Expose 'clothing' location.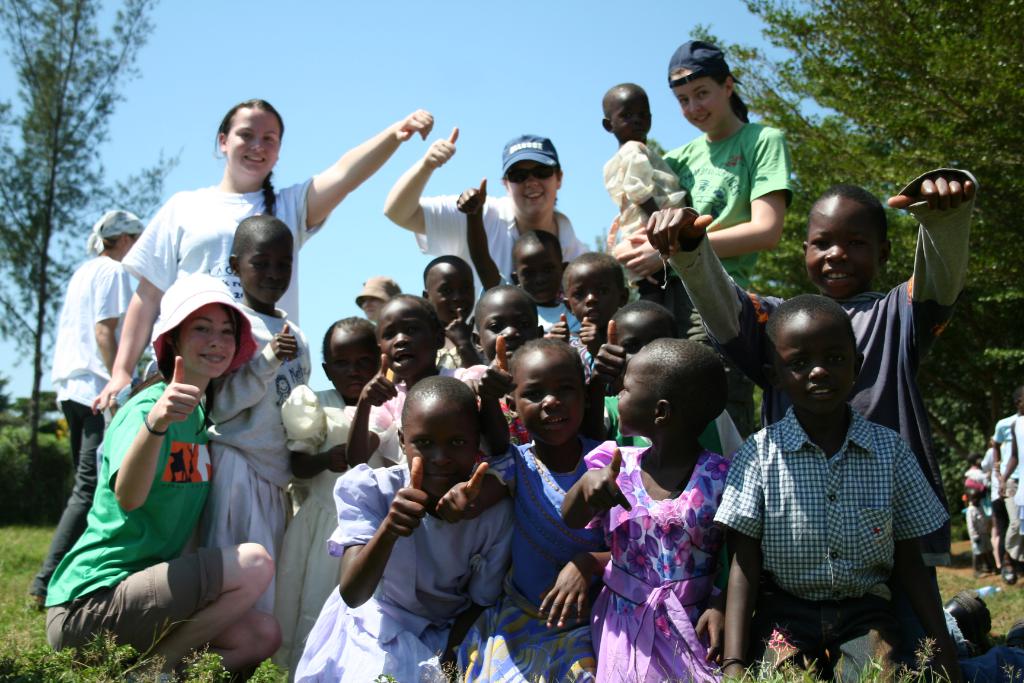
Exposed at BBox(720, 392, 959, 667).
